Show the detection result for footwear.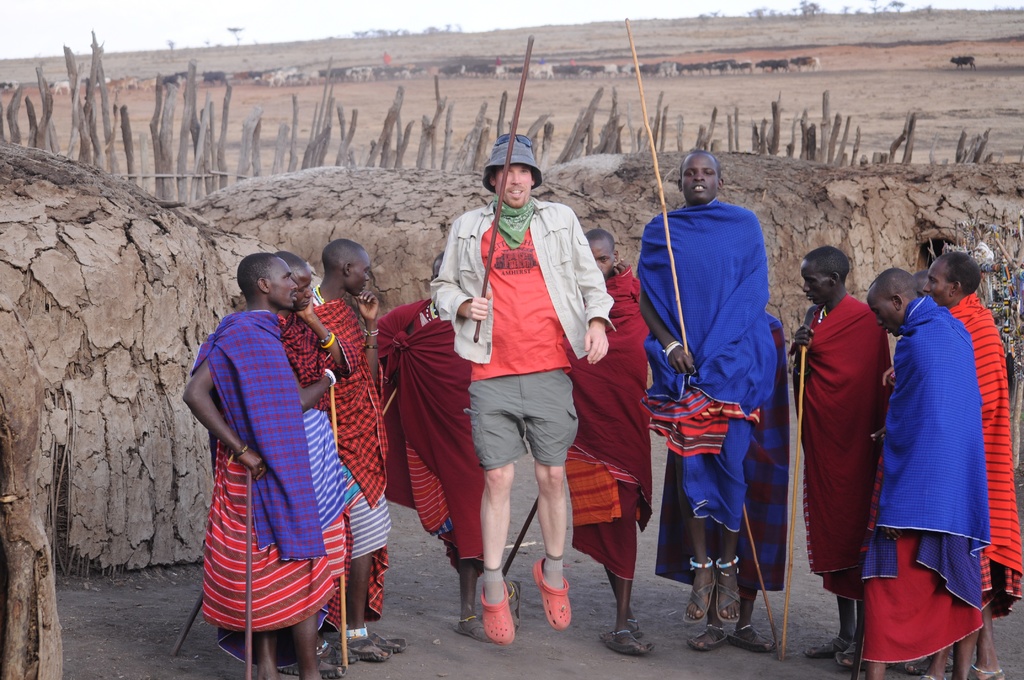
714 564 741 622.
